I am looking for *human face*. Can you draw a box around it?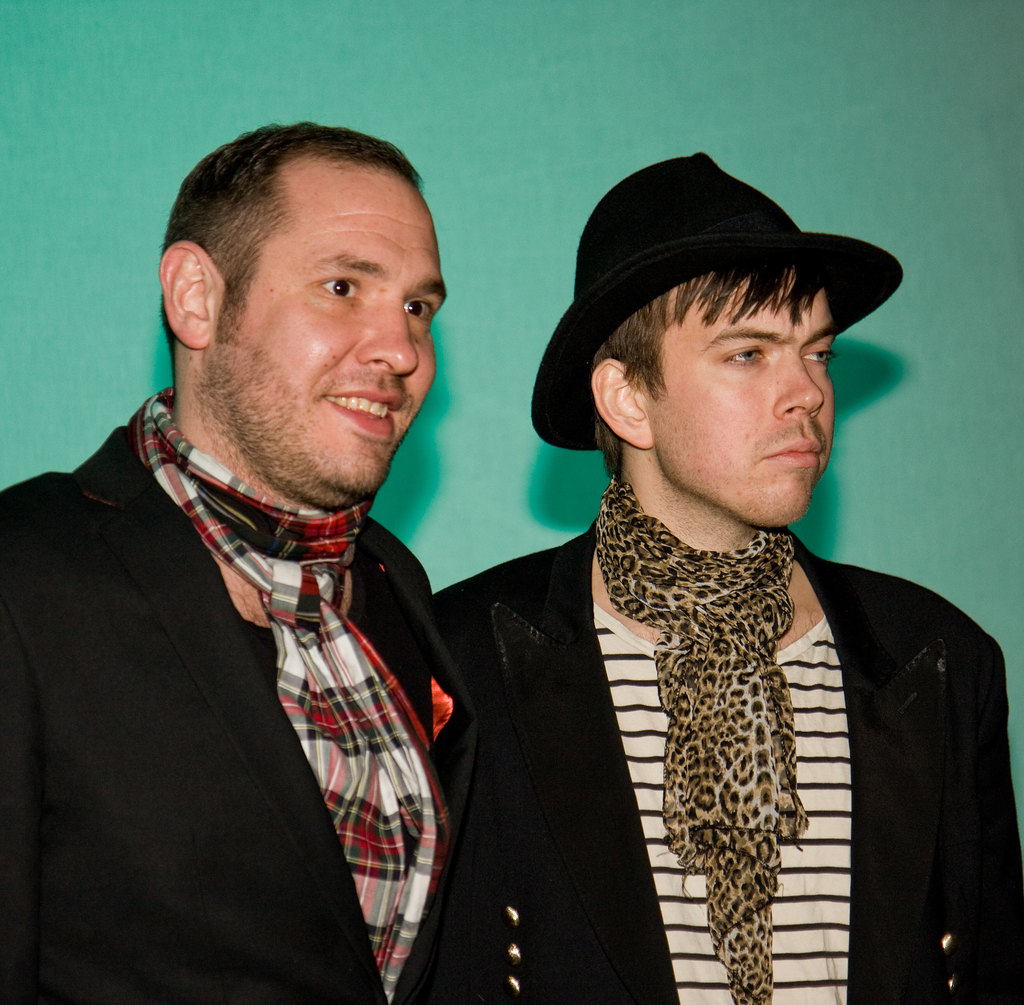
Sure, the bounding box is [210,171,449,487].
